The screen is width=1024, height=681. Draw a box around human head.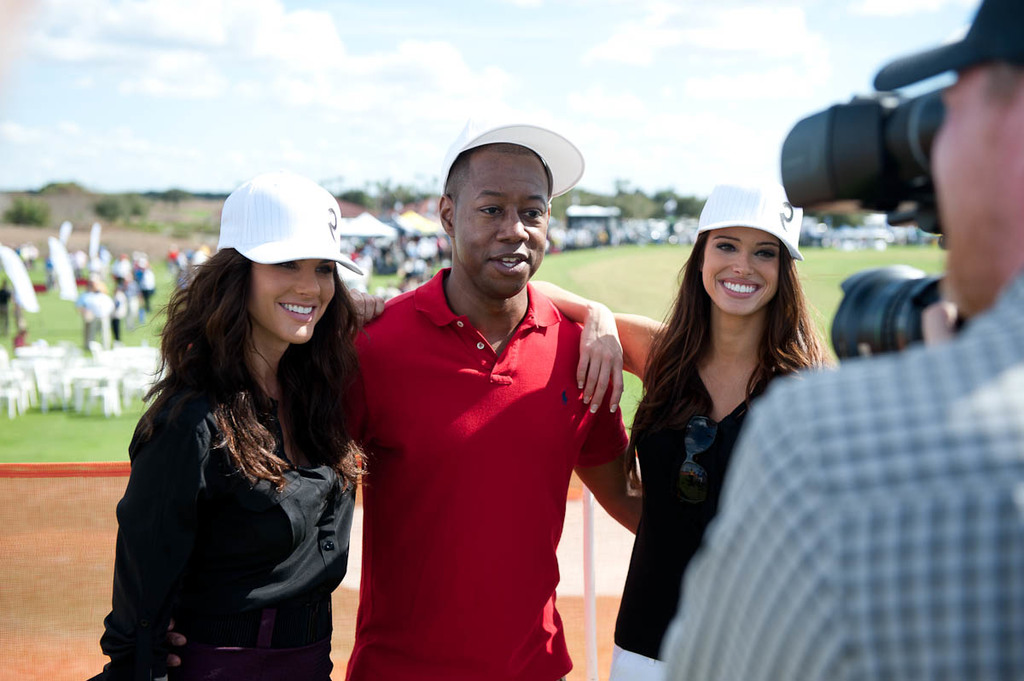
l=934, t=0, r=1023, b=316.
